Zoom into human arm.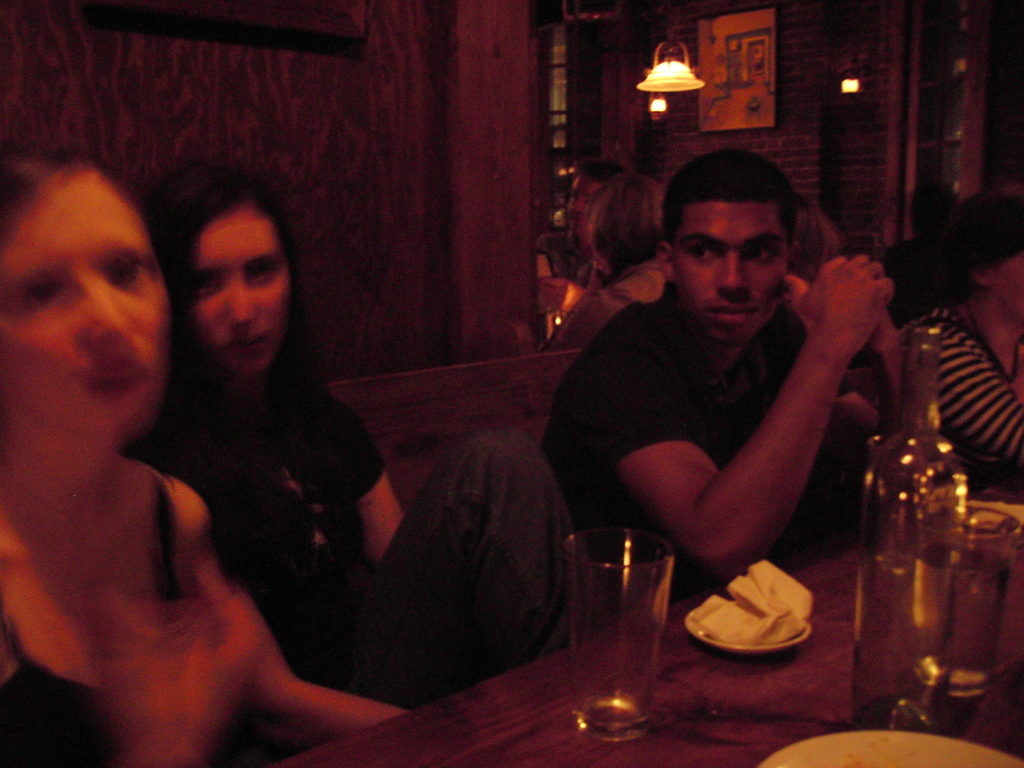
Zoom target: 539,289,626,350.
